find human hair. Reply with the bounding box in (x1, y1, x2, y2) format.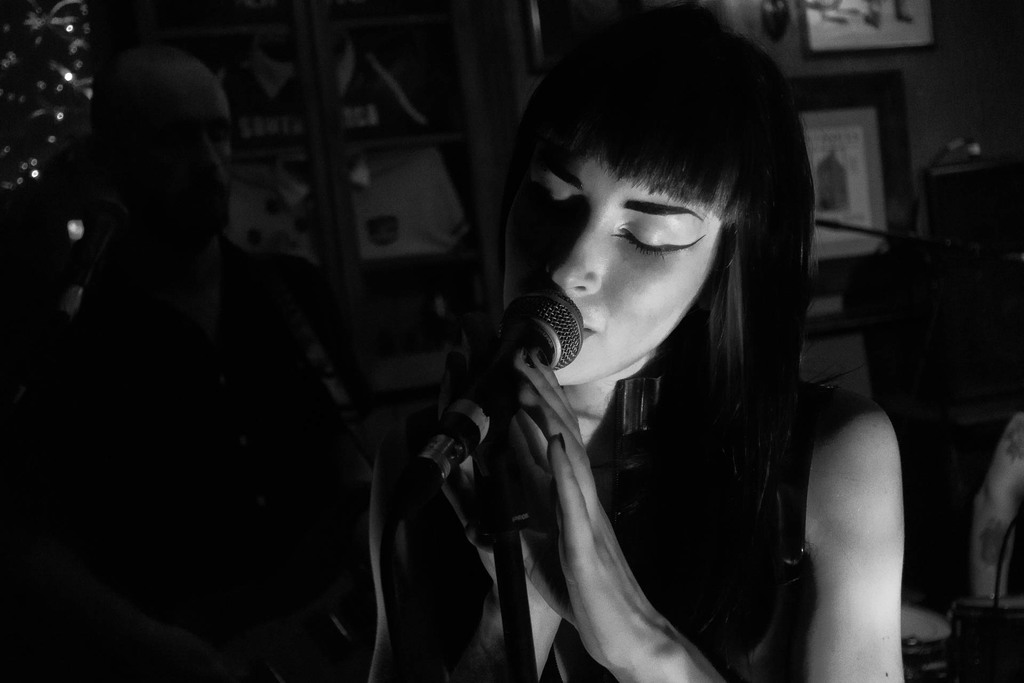
(500, 3, 820, 682).
